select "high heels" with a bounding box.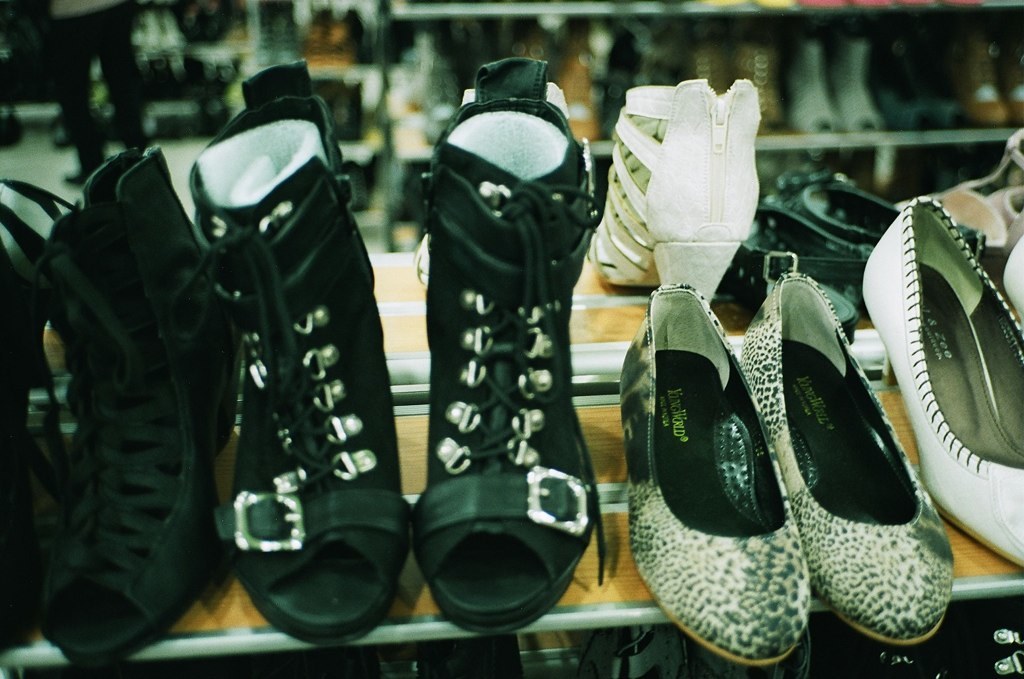
x1=860 y1=195 x2=1023 y2=573.
